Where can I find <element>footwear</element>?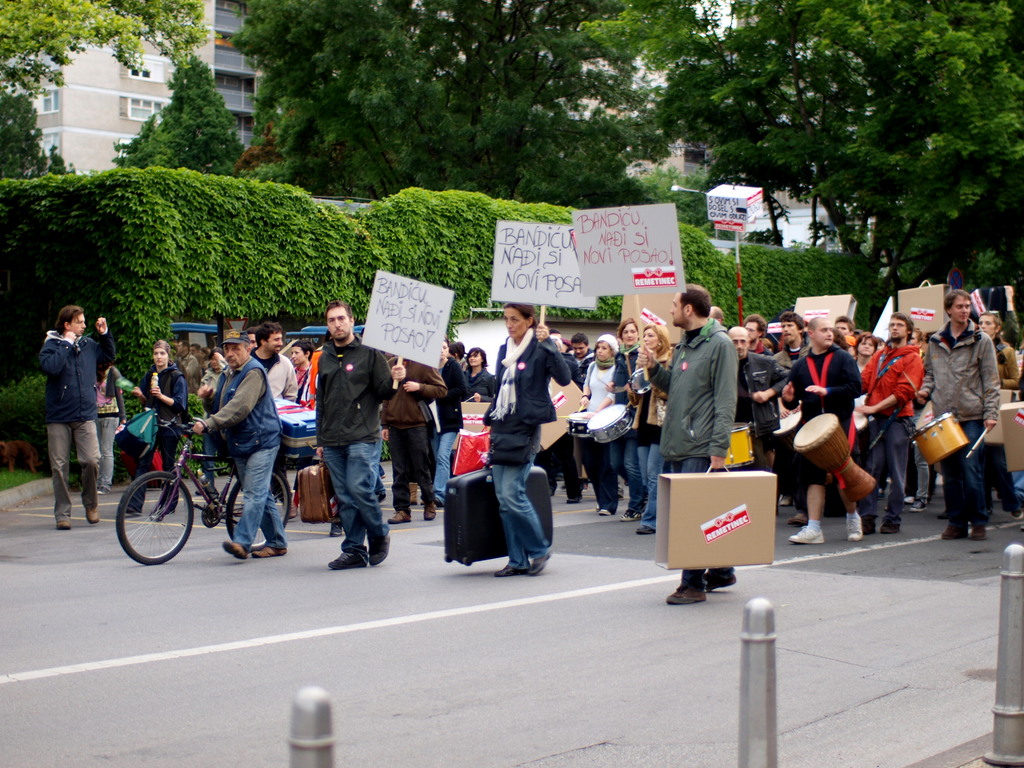
You can find it at [left=598, top=506, right=609, bottom=516].
